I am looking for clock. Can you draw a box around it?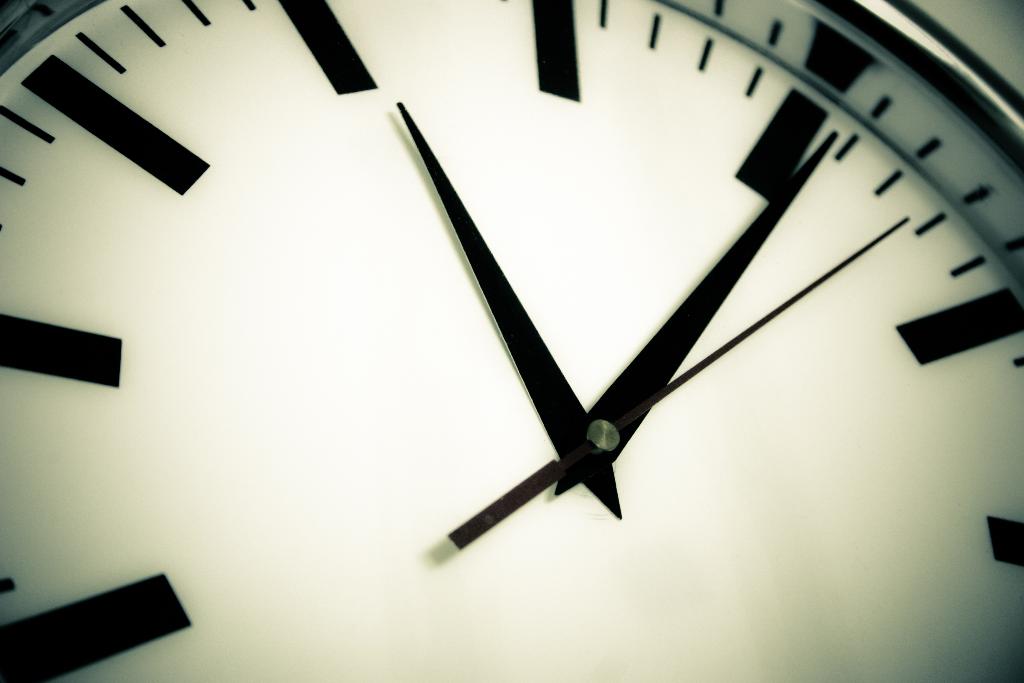
Sure, the bounding box is 0 0 1023 682.
